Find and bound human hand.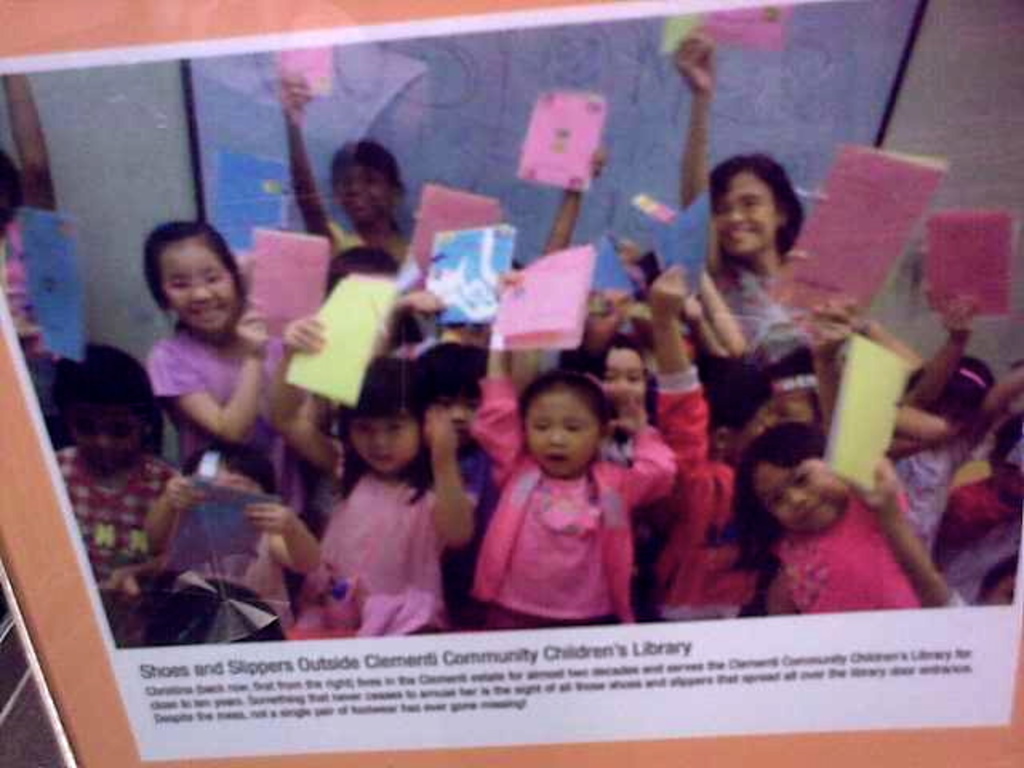
Bound: left=587, top=149, right=605, bottom=179.
